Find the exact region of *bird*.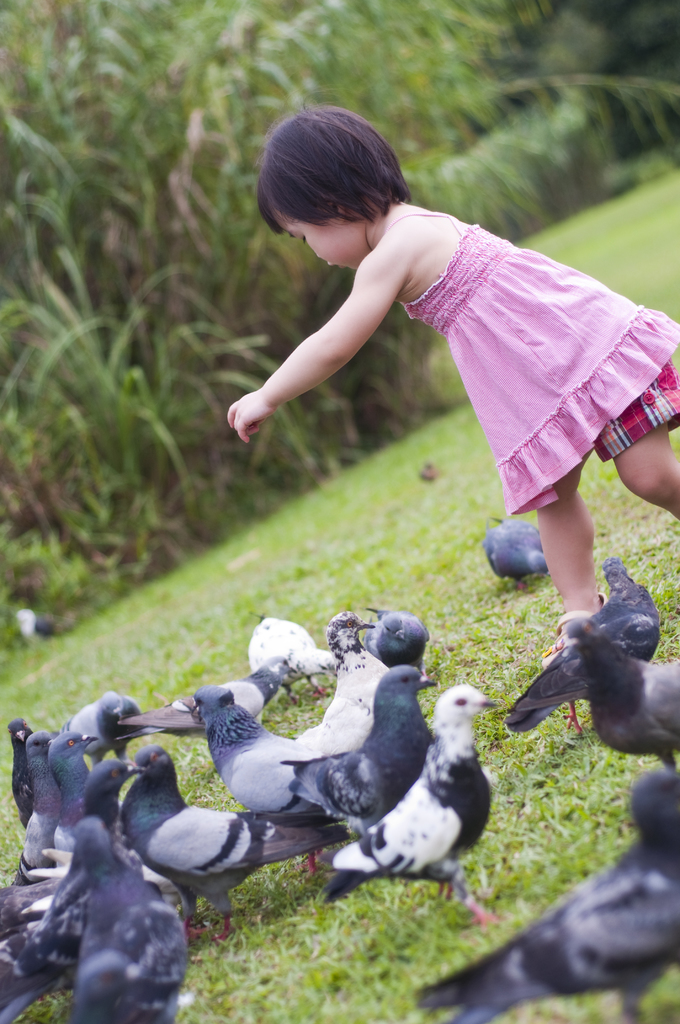
Exact region: x1=238, y1=614, x2=343, y2=700.
